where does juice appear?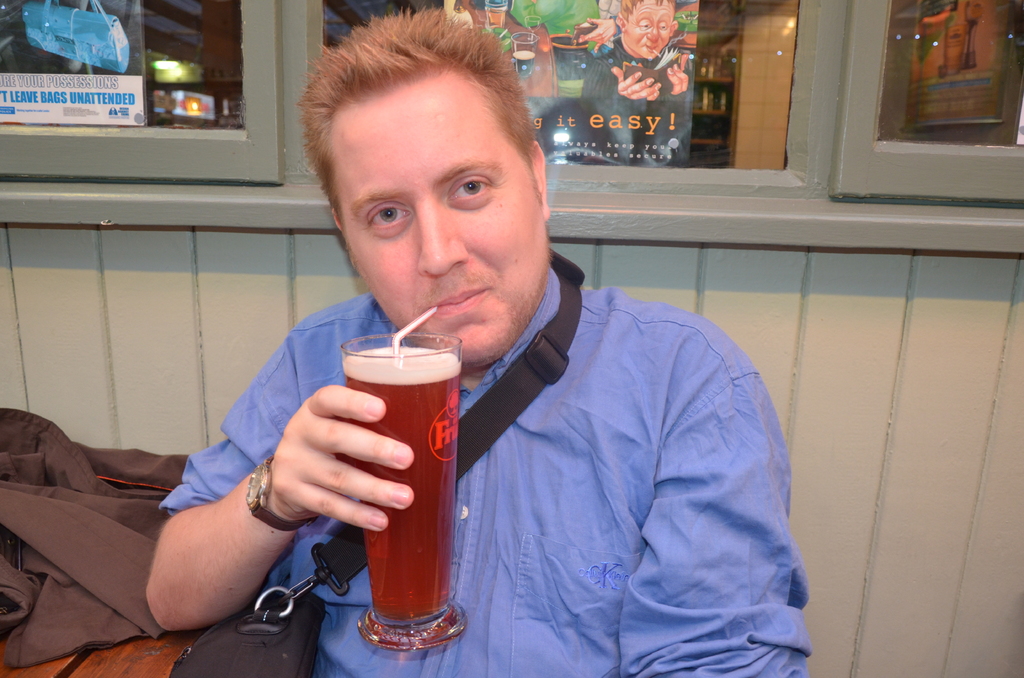
Appears at BBox(342, 308, 455, 648).
